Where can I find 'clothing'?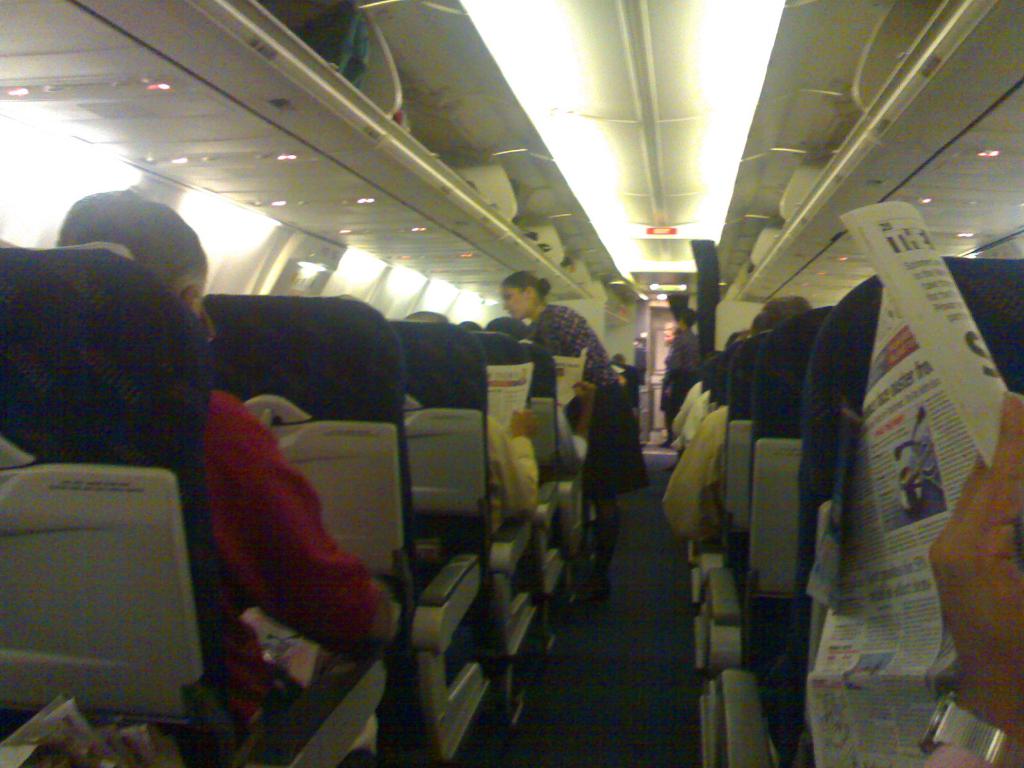
You can find it at crop(525, 305, 655, 497).
